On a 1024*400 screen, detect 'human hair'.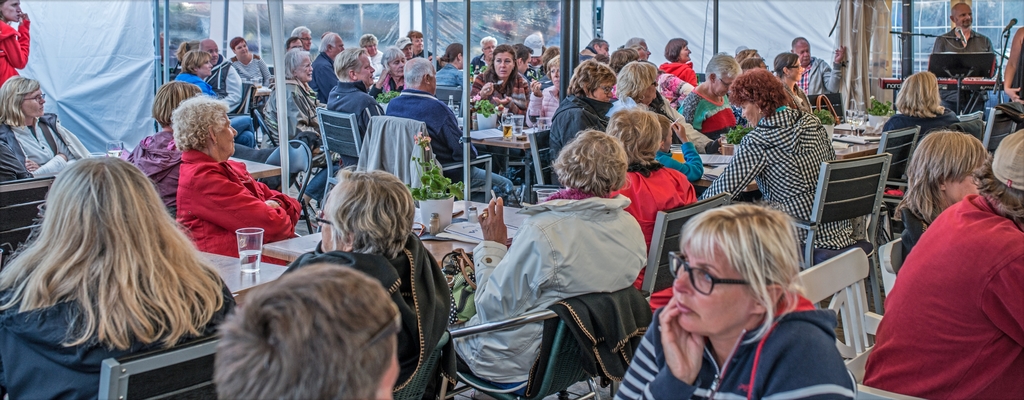
x1=677, y1=205, x2=810, y2=352.
